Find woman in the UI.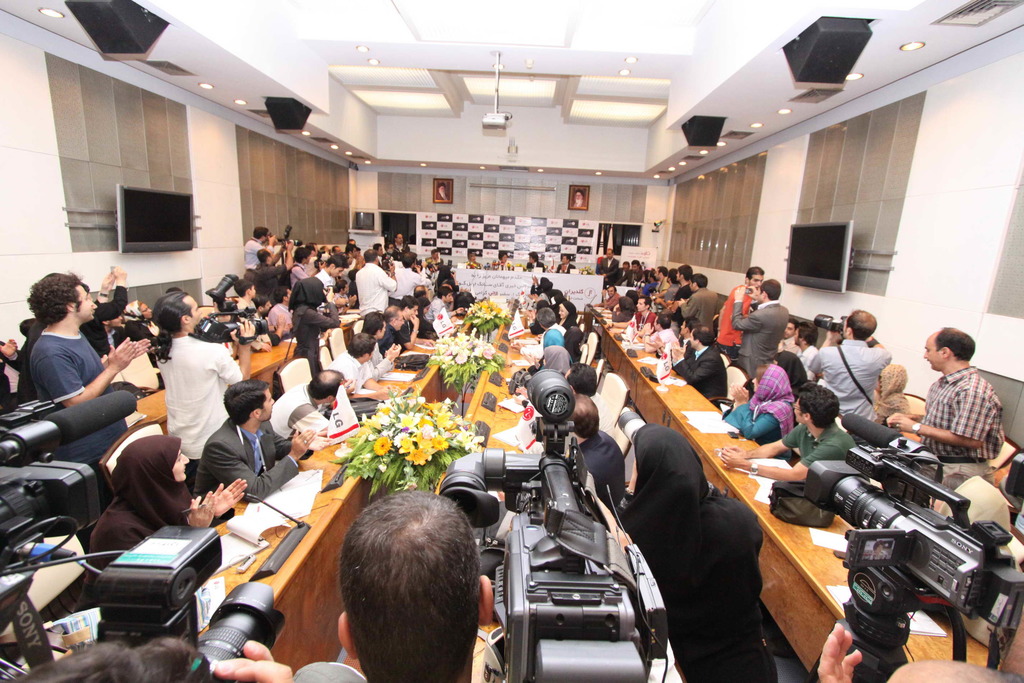
UI element at x1=81 y1=432 x2=246 y2=571.
